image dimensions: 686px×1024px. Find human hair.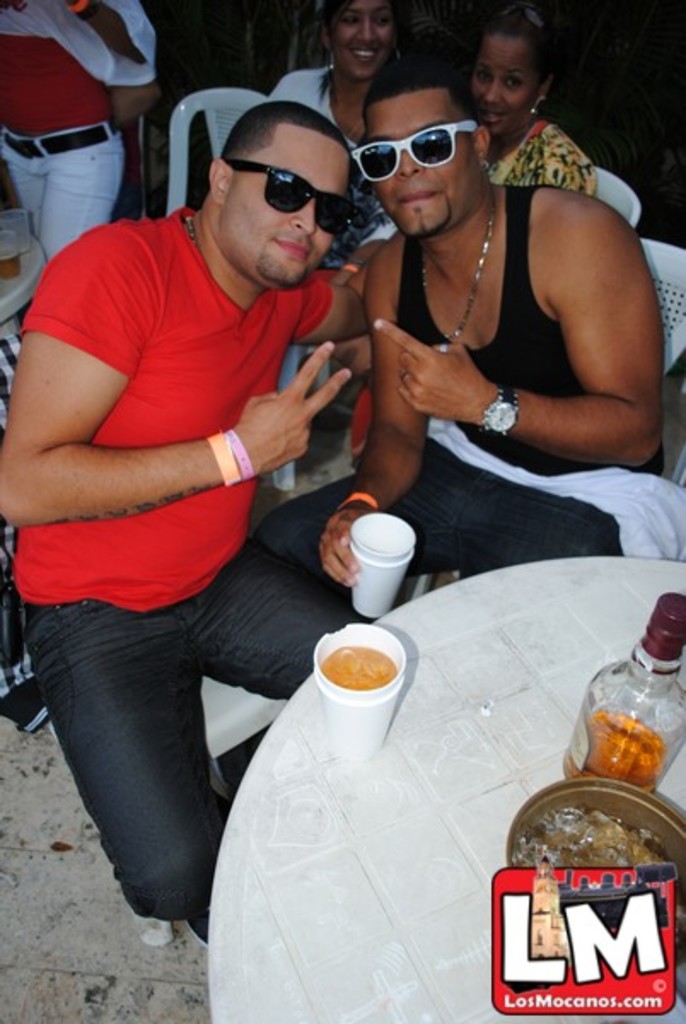
select_region(362, 61, 480, 135).
